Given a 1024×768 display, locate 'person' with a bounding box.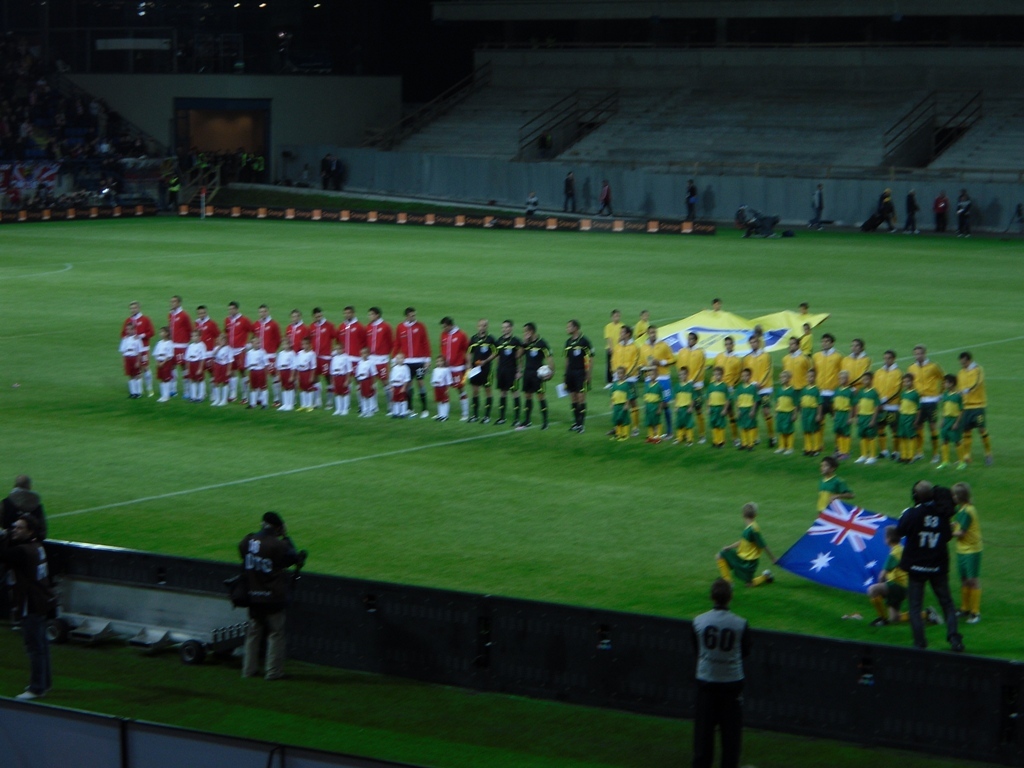
Located: {"left": 802, "top": 368, "right": 823, "bottom": 456}.
